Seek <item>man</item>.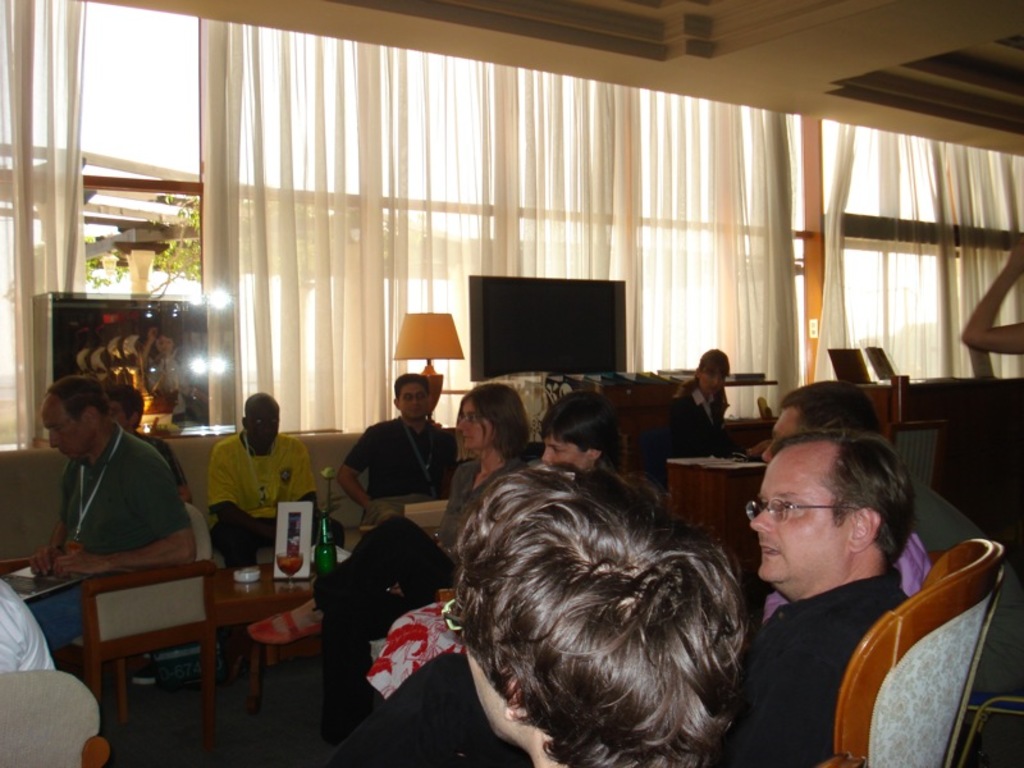
(x1=28, y1=353, x2=187, y2=591).
